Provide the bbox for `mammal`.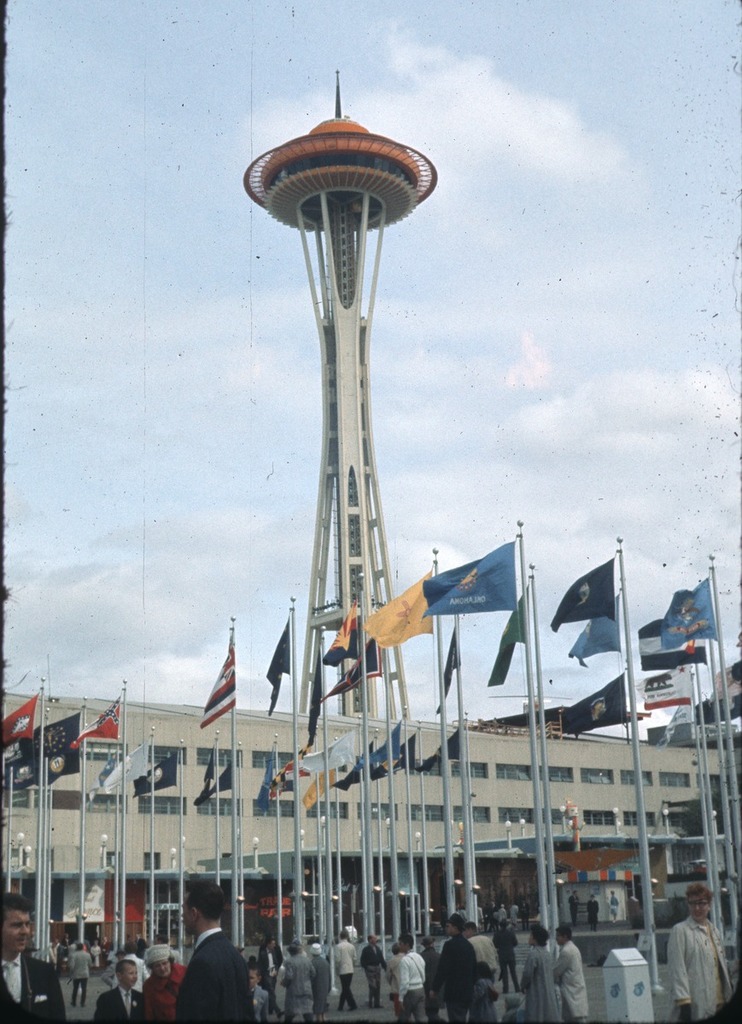
rect(360, 934, 387, 1006).
